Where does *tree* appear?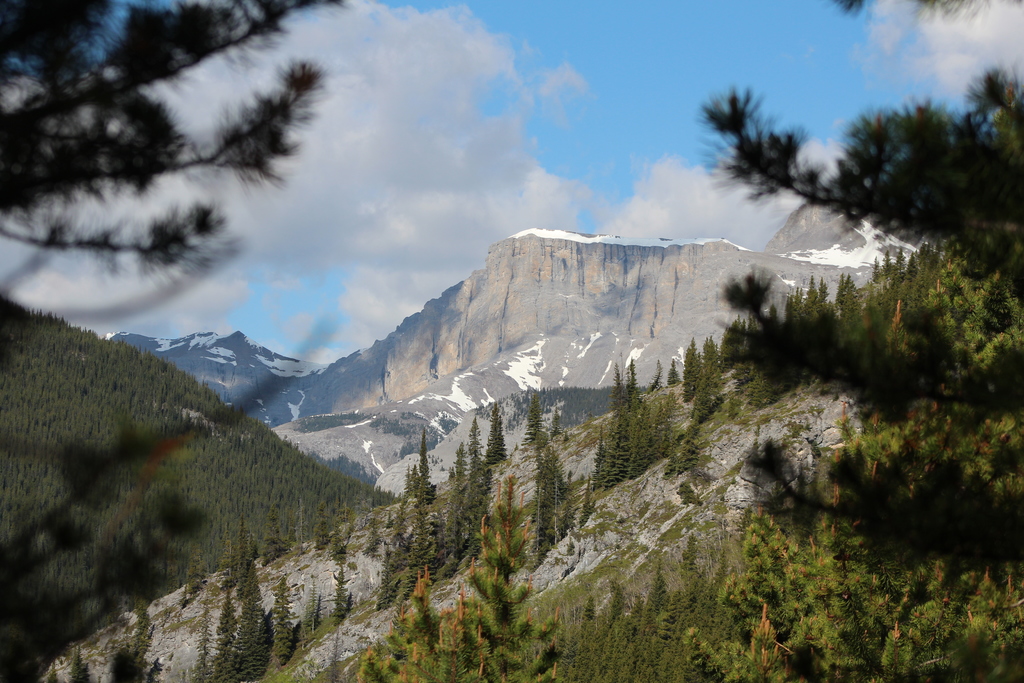
Appears at {"x1": 466, "y1": 416, "x2": 484, "y2": 473}.
